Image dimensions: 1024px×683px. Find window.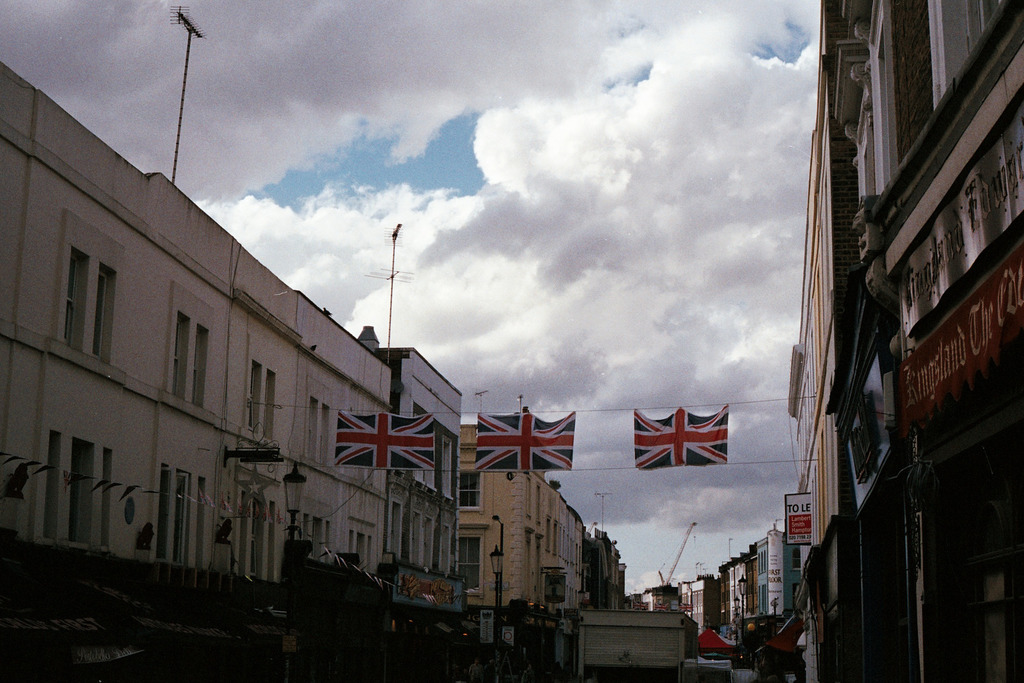
BBox(320, 404, 330, 466).
